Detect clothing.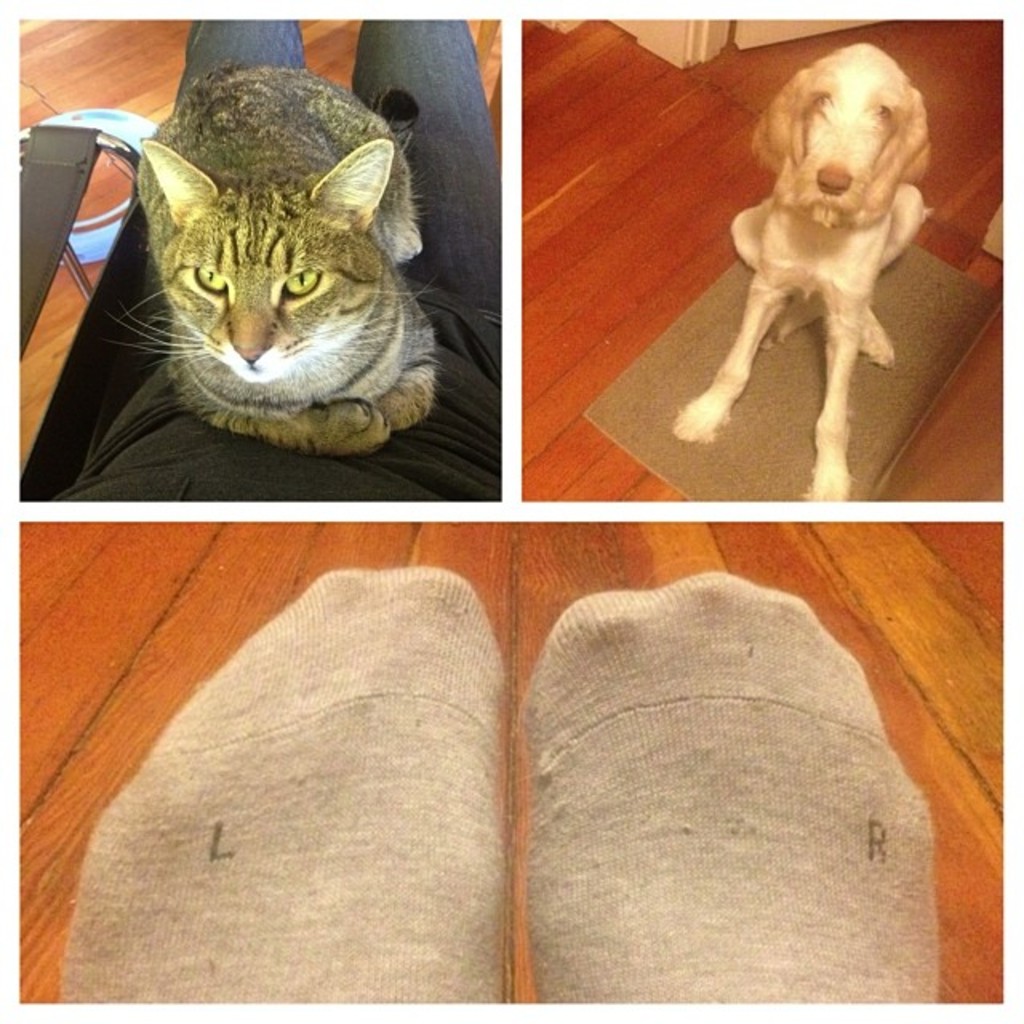
Detected at {"x1": 54, "y1": 18, "x2": 507, "y2": 498}.
